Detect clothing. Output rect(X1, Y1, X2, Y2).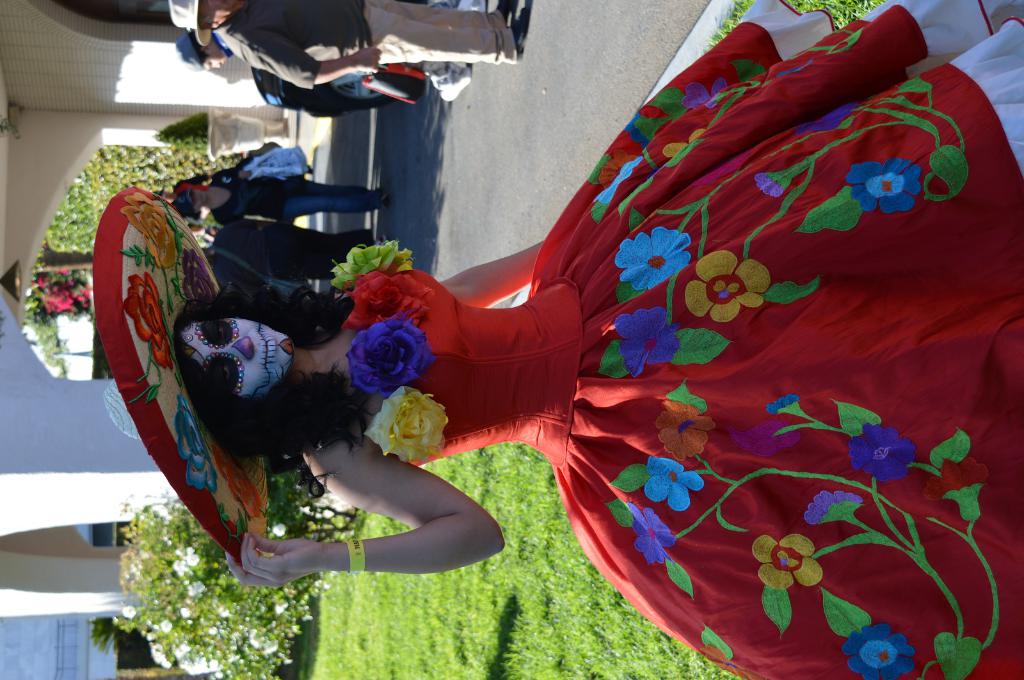
rect(216, 165, 383, 219).
